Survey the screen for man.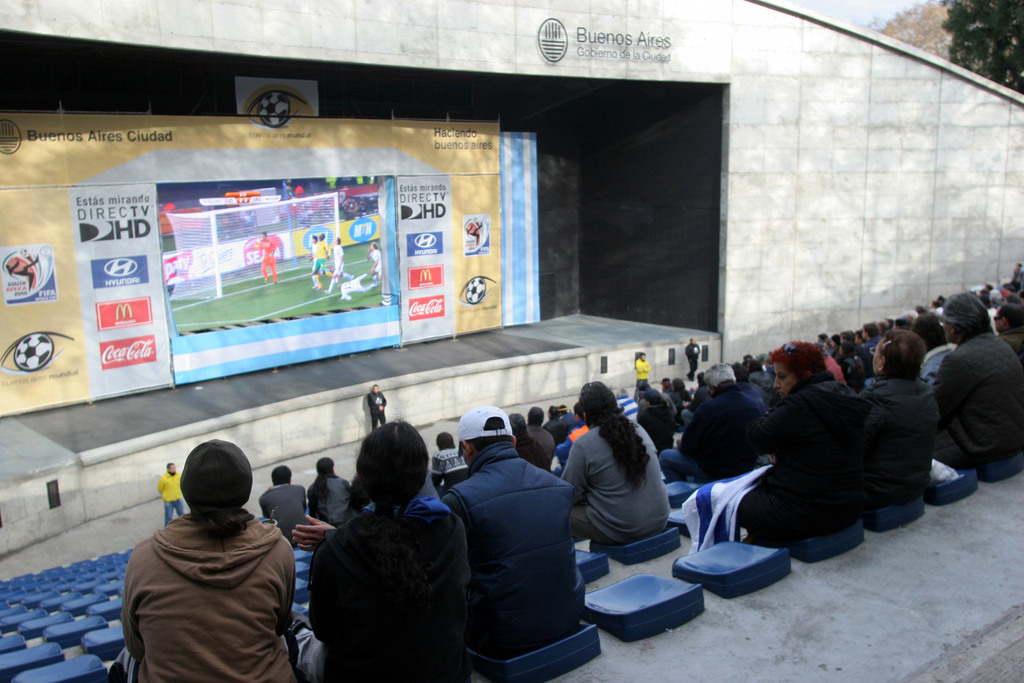
Survey found: (left=655, top=363, right=767, bottom=475).
